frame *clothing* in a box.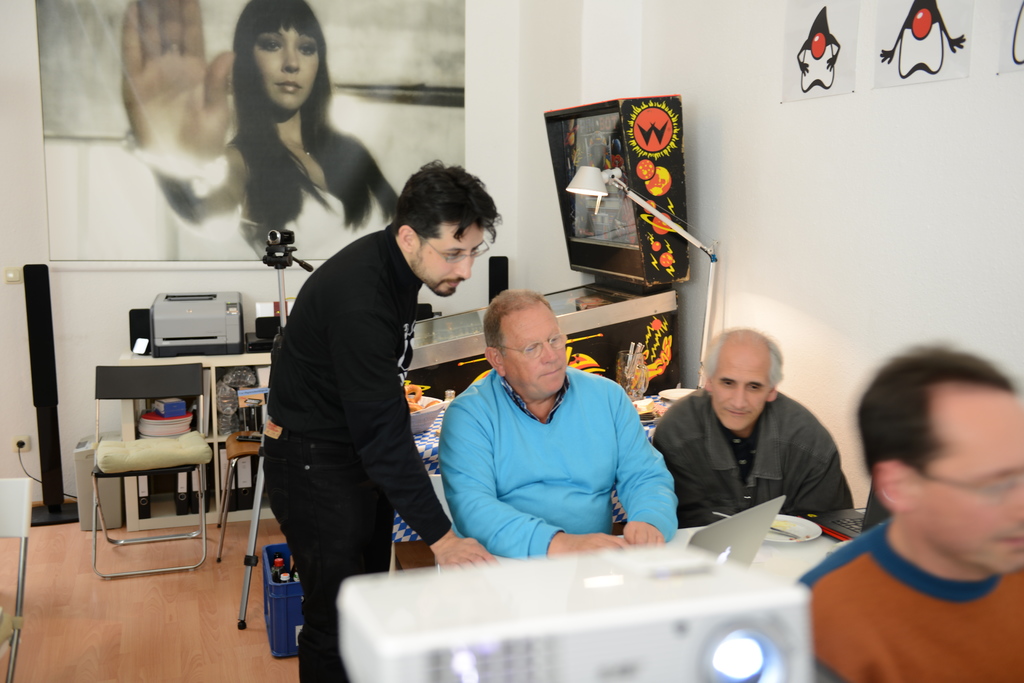
415 315 701 574.
